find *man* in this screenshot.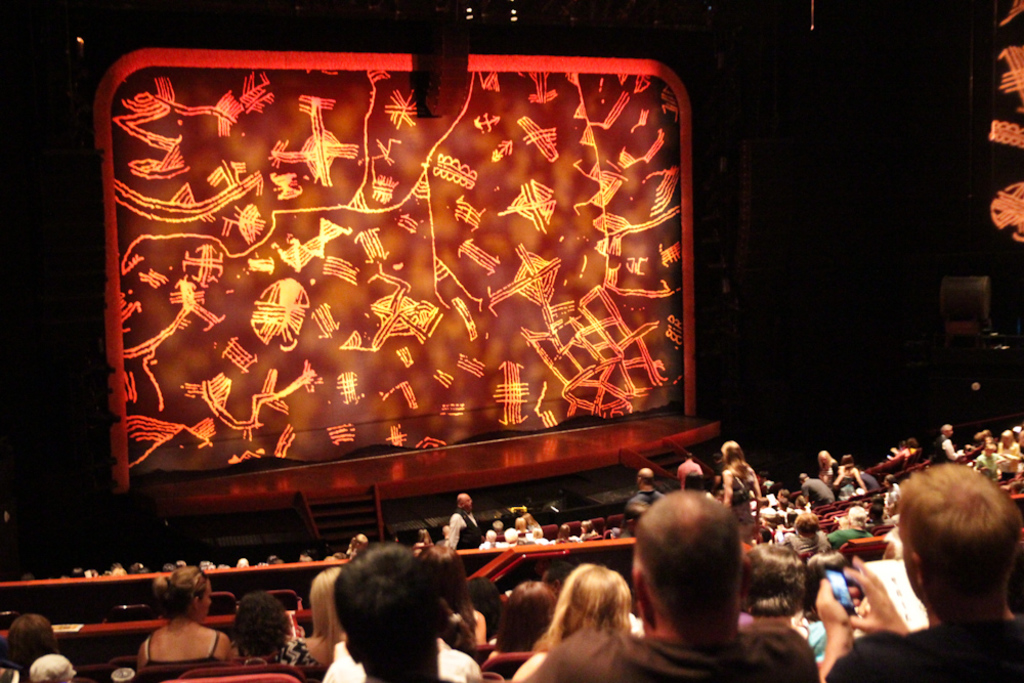
The bounding box for *man* is l=520, t=487, r=817, b=682.
